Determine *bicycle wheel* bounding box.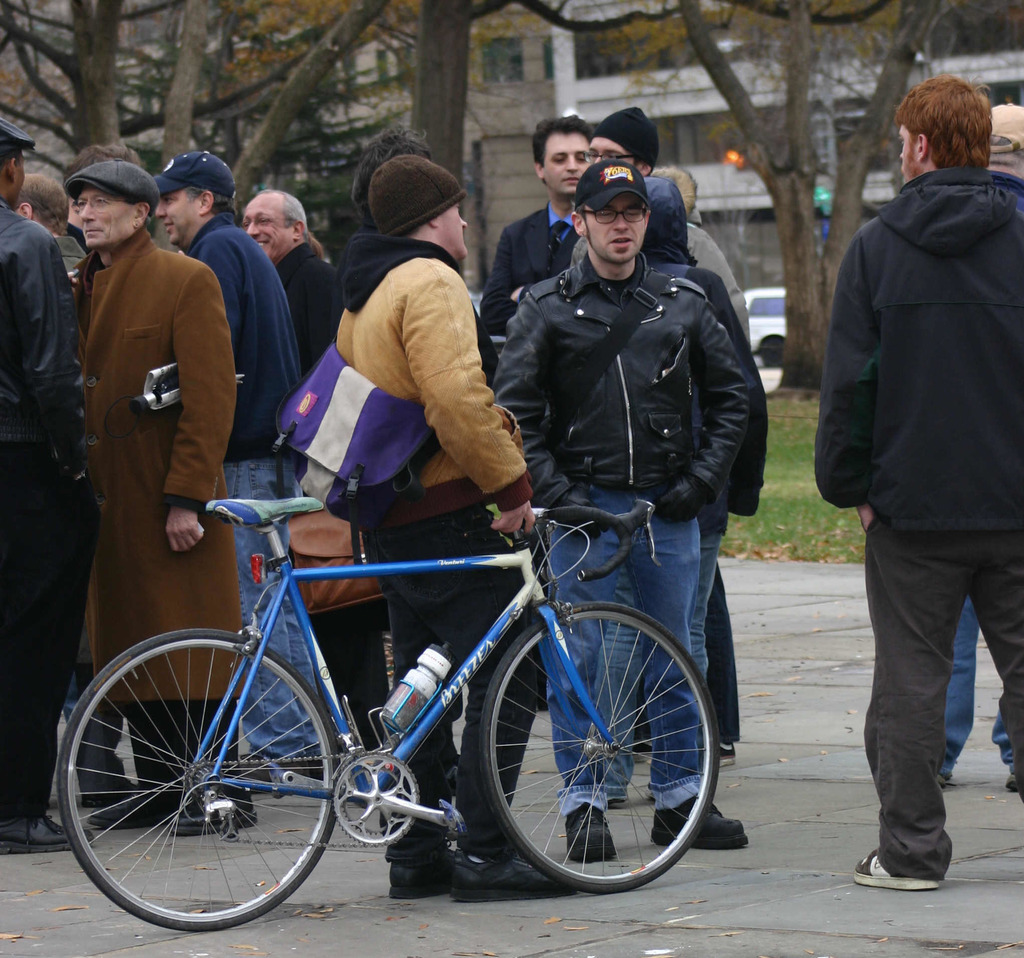
Determined: <bbox>61, 628, 340, 933</bbox>.
